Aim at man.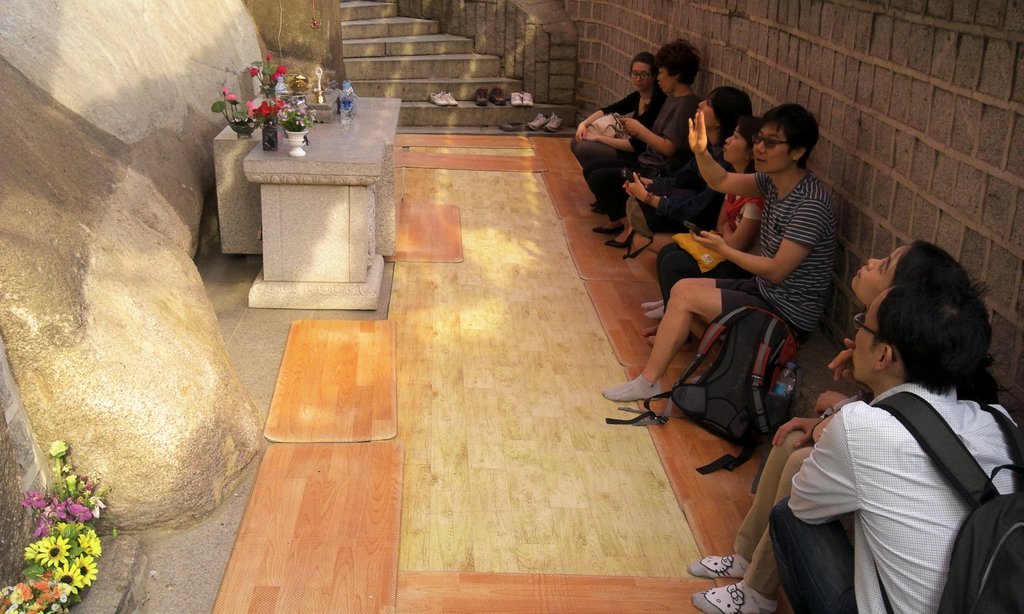
Aimed at 596,105,846,401.
